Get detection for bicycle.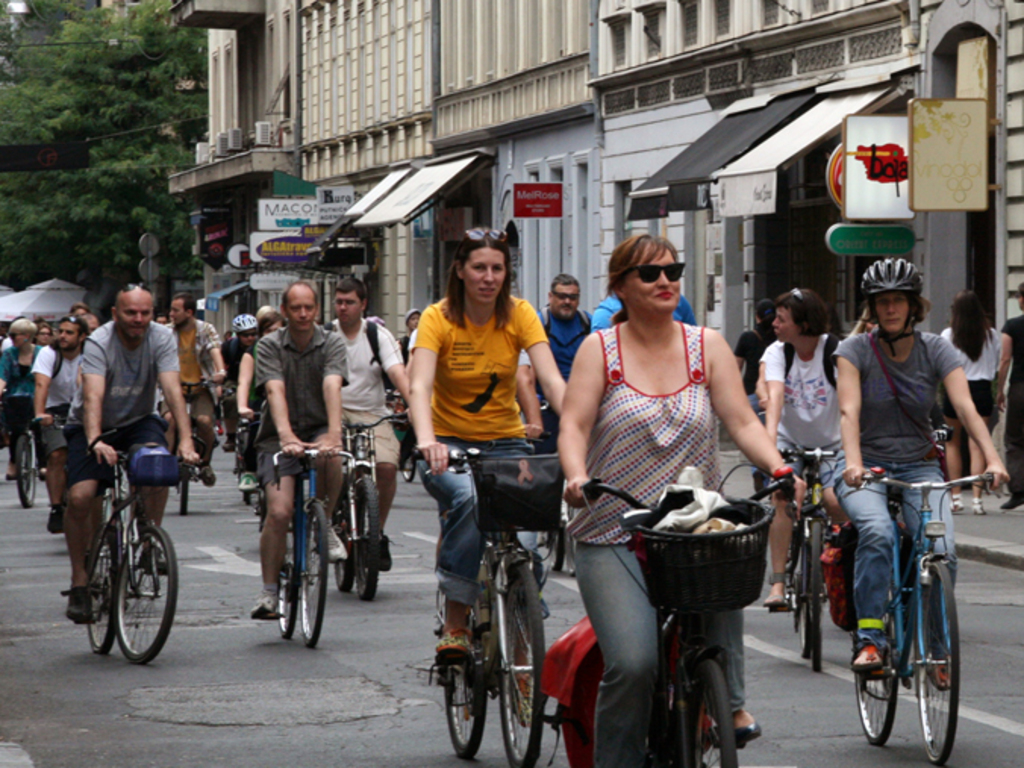
Detection: 245/447/377/650.
